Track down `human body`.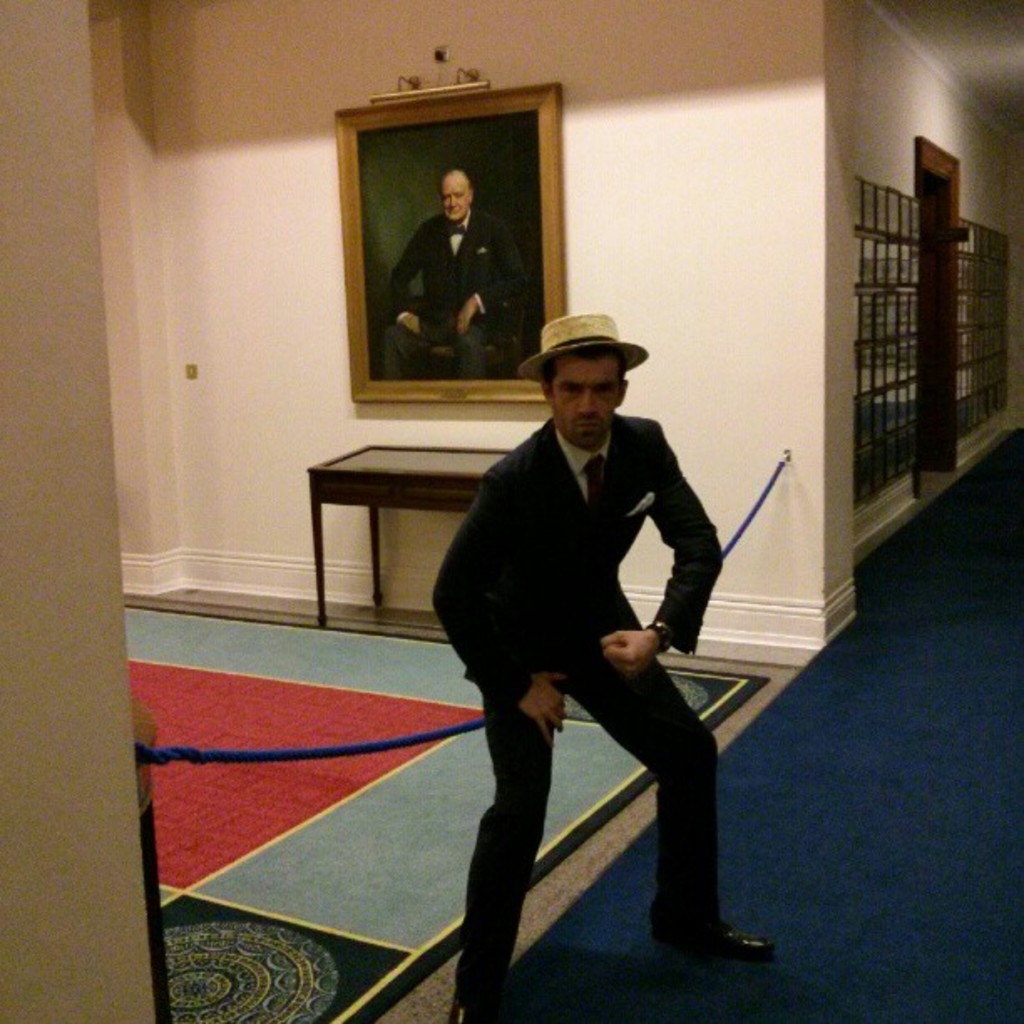
Tracked to <box>380,212,519,383</box>.
